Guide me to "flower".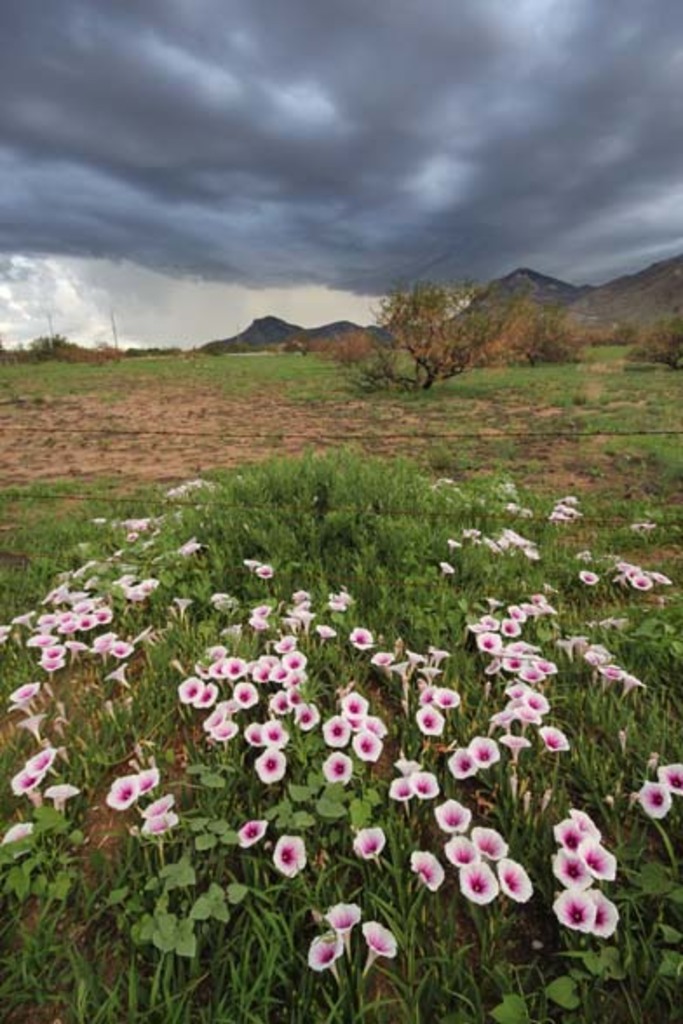
Guidance: <bbox>352, 623, 375, 646</bbox>.
